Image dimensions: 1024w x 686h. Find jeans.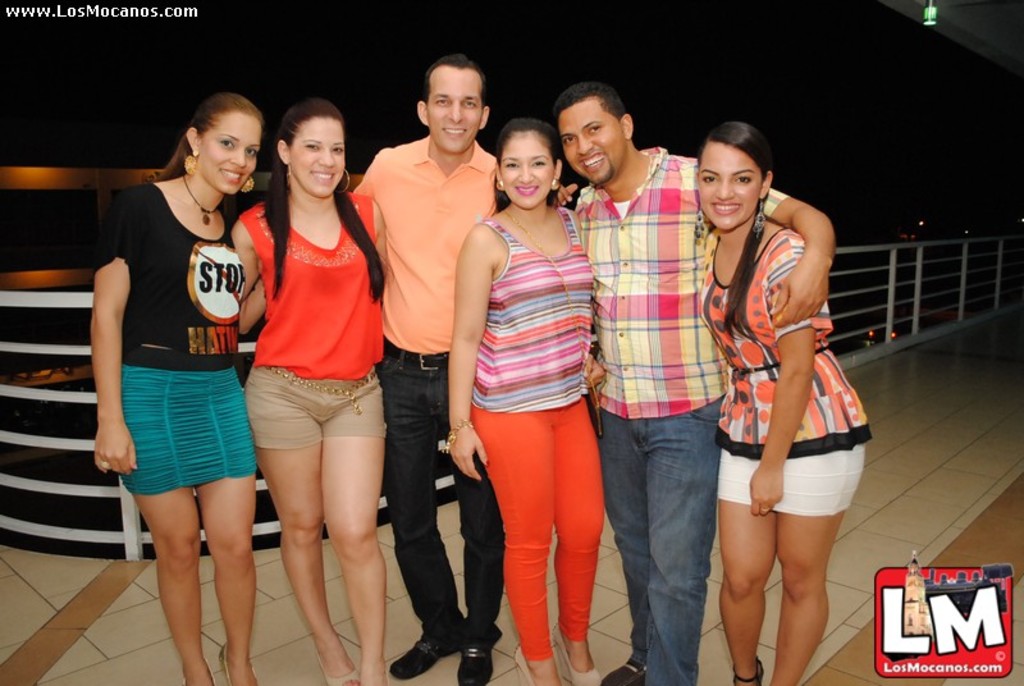
<bbox>609, 381, 723, 682</bbox>.
